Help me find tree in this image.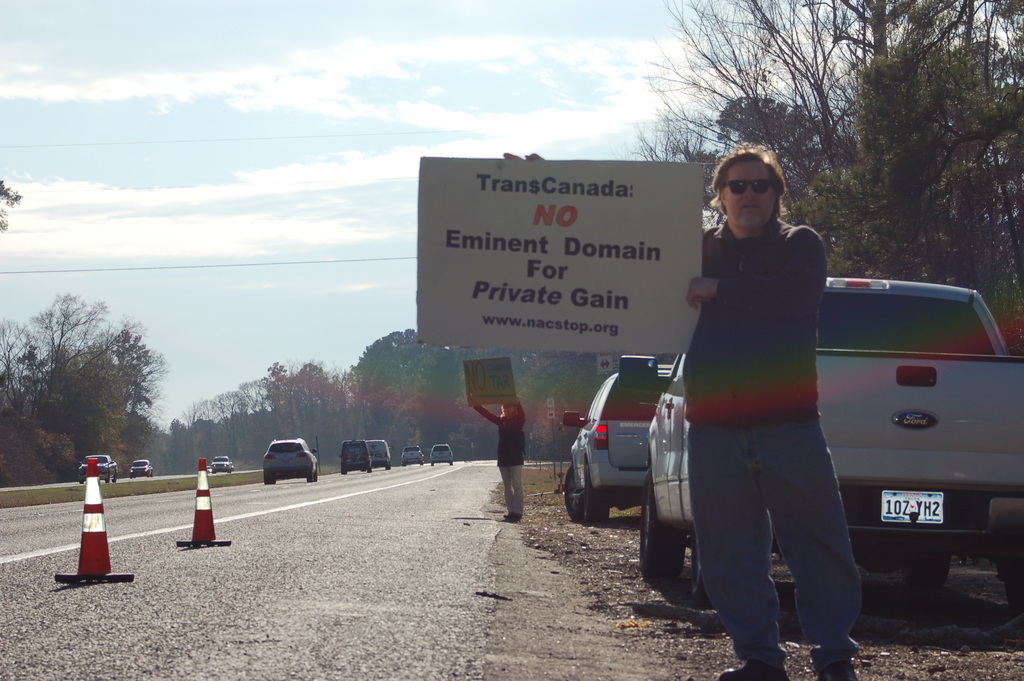
Found it: BBox(0, 170, 24, 231).
